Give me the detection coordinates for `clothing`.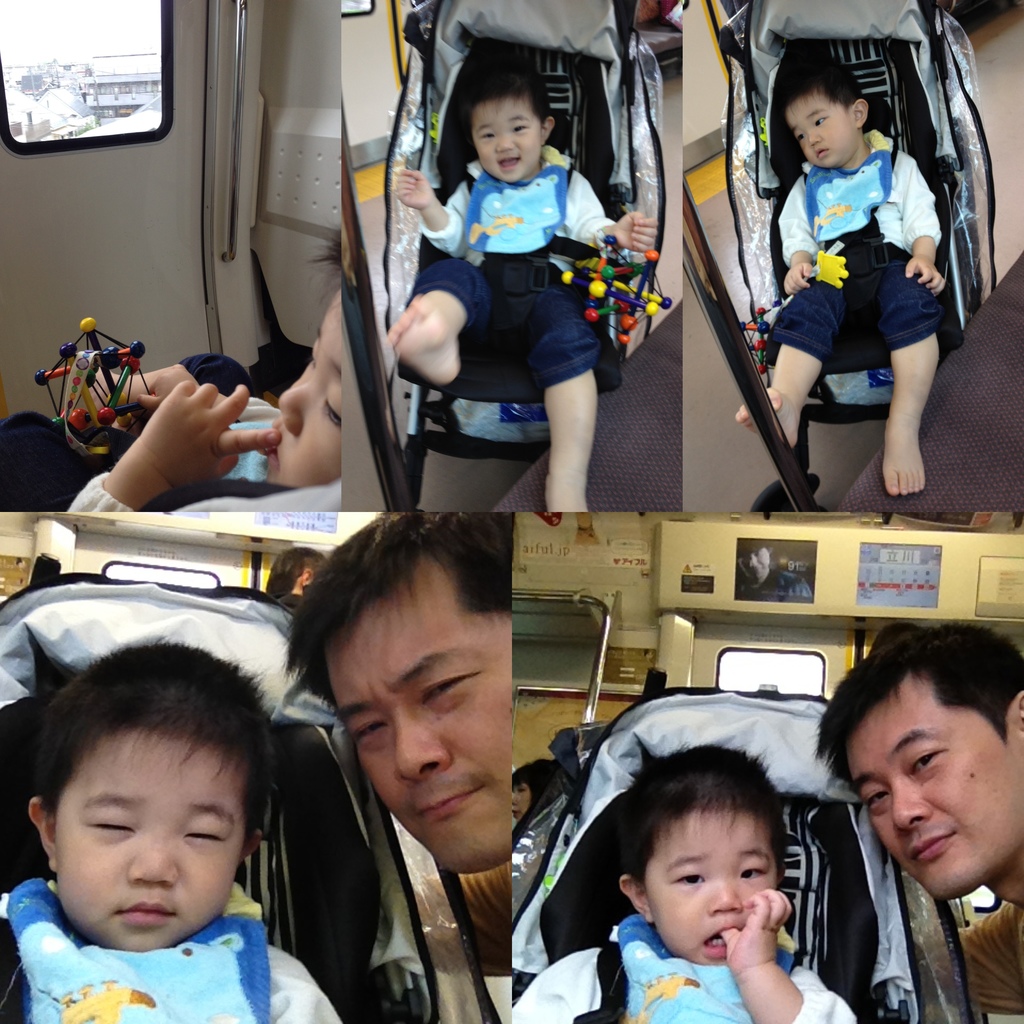
left=401, top=858, right=515, bottom=979.
